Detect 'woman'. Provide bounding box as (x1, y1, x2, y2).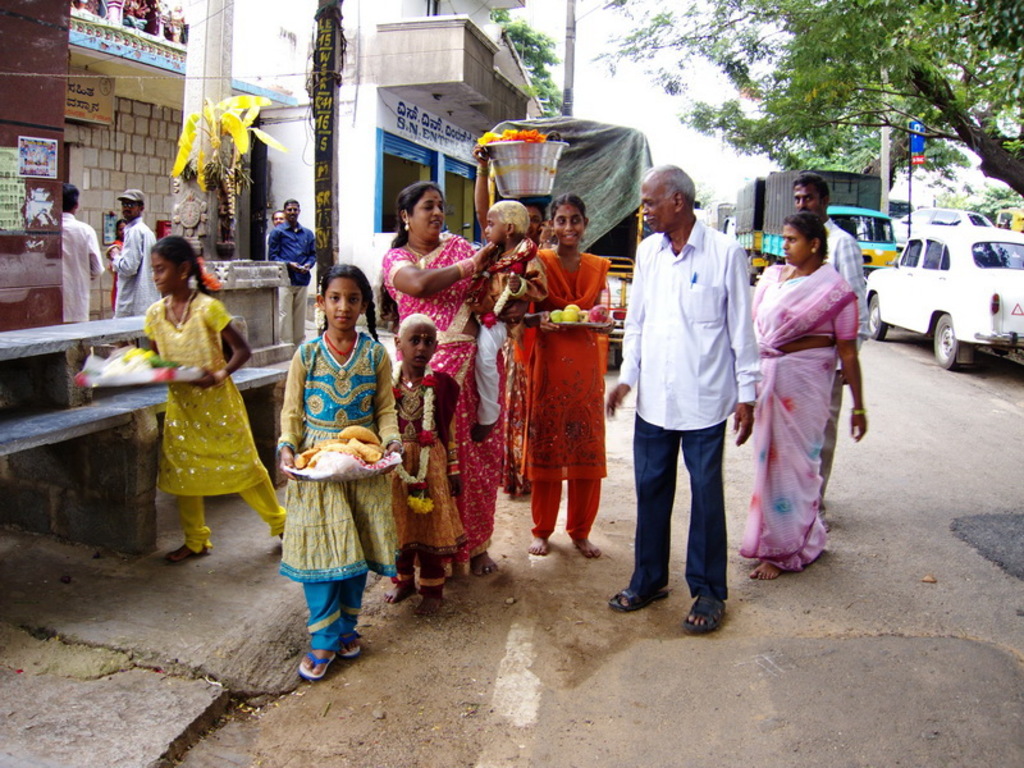
(378, 180, 498, 582).
